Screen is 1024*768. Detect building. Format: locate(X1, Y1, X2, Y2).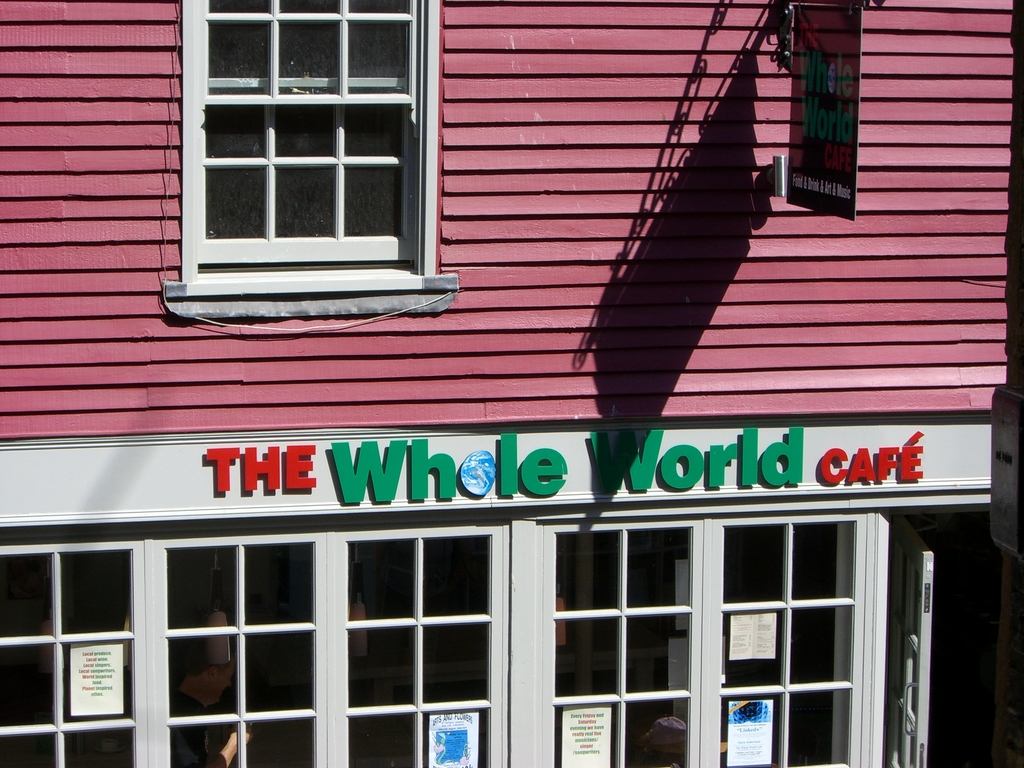
locate(0, 0, 1023, 767).
